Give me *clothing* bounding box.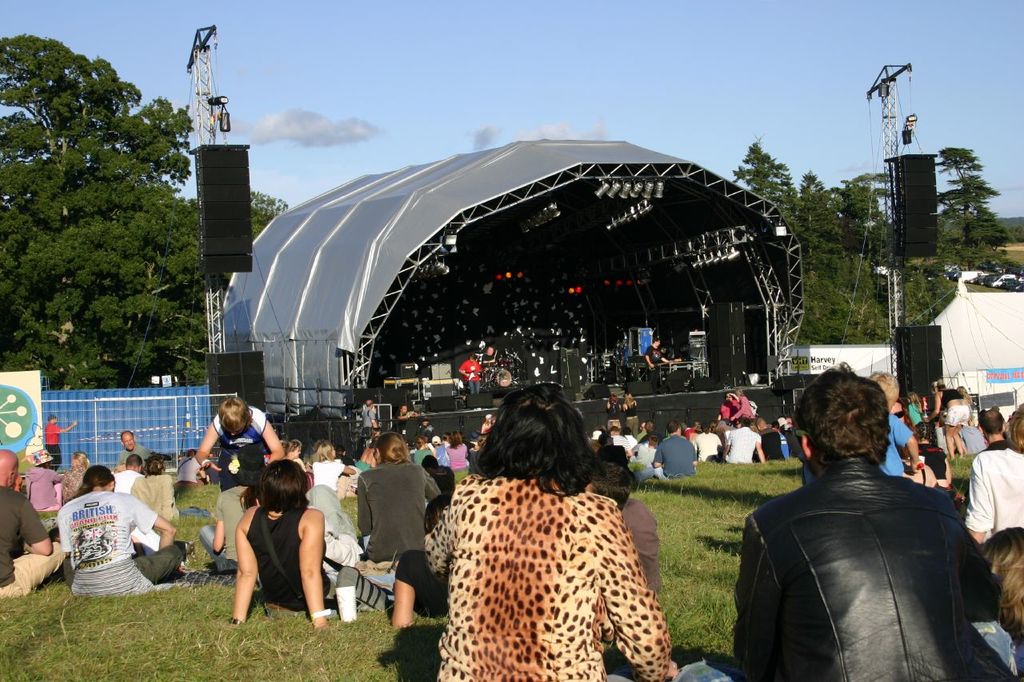
select_region(458, 361, 485, 397).
